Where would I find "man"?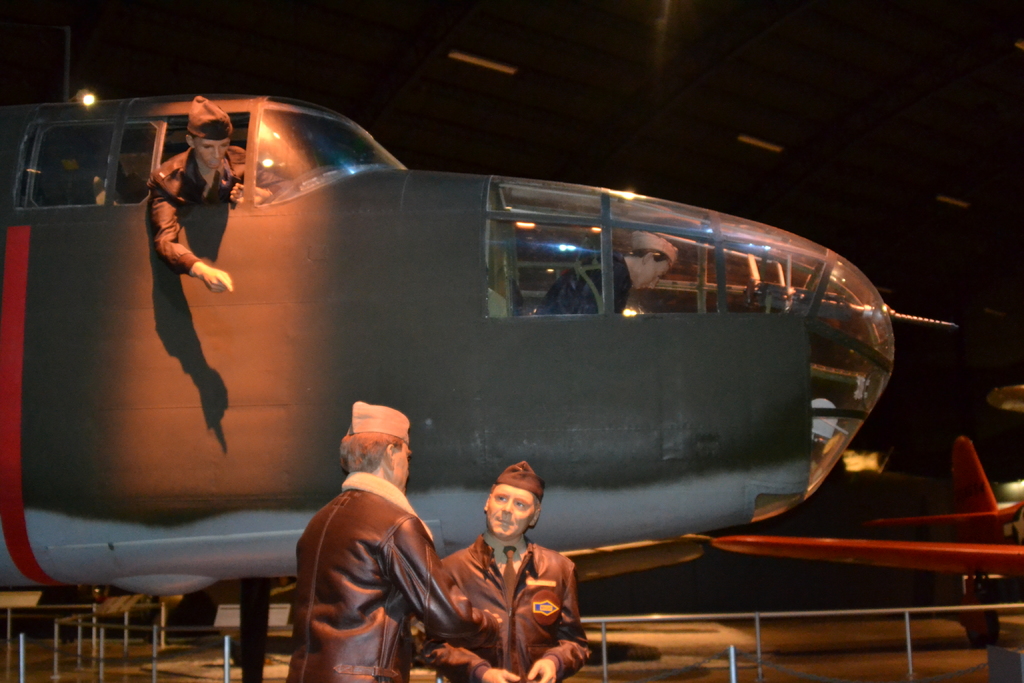
At 548 220 657 318.
